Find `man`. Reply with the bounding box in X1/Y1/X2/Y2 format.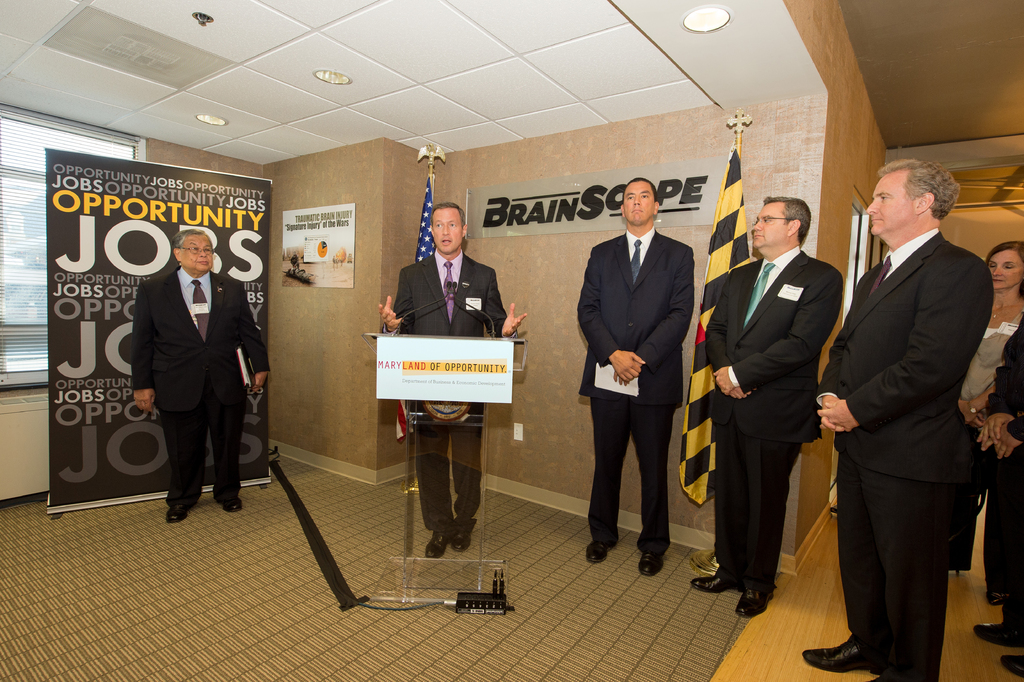
378/199/528/559.
